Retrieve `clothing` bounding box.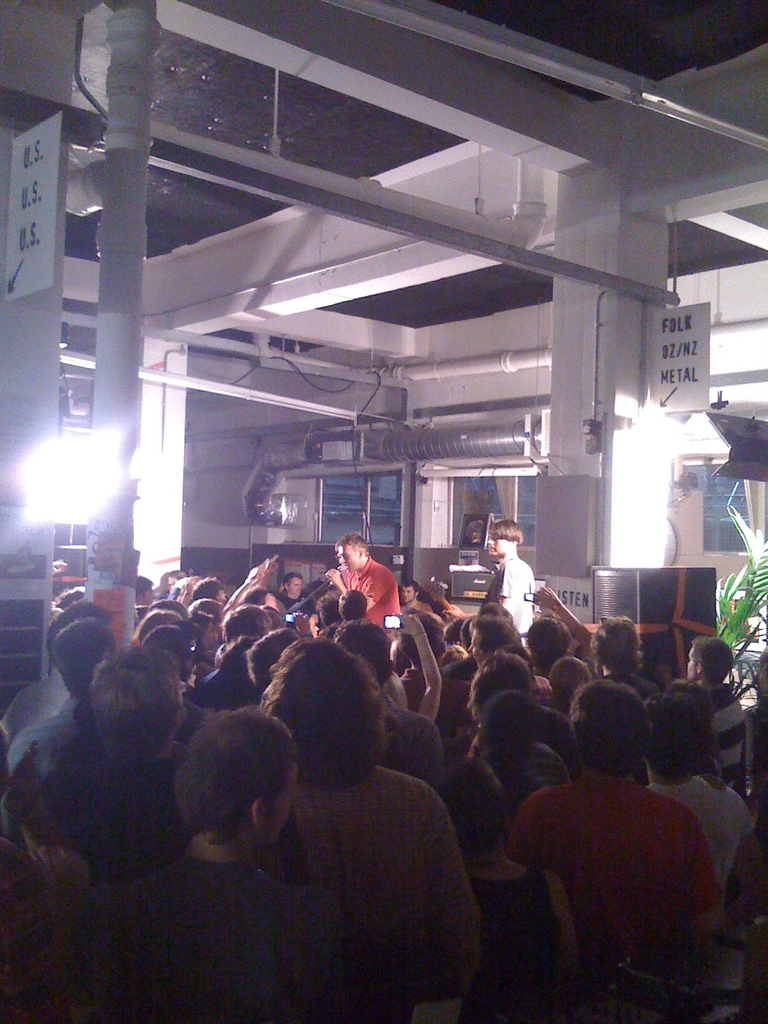
Bounding box: l=337, t=533, r=422, b=632.
